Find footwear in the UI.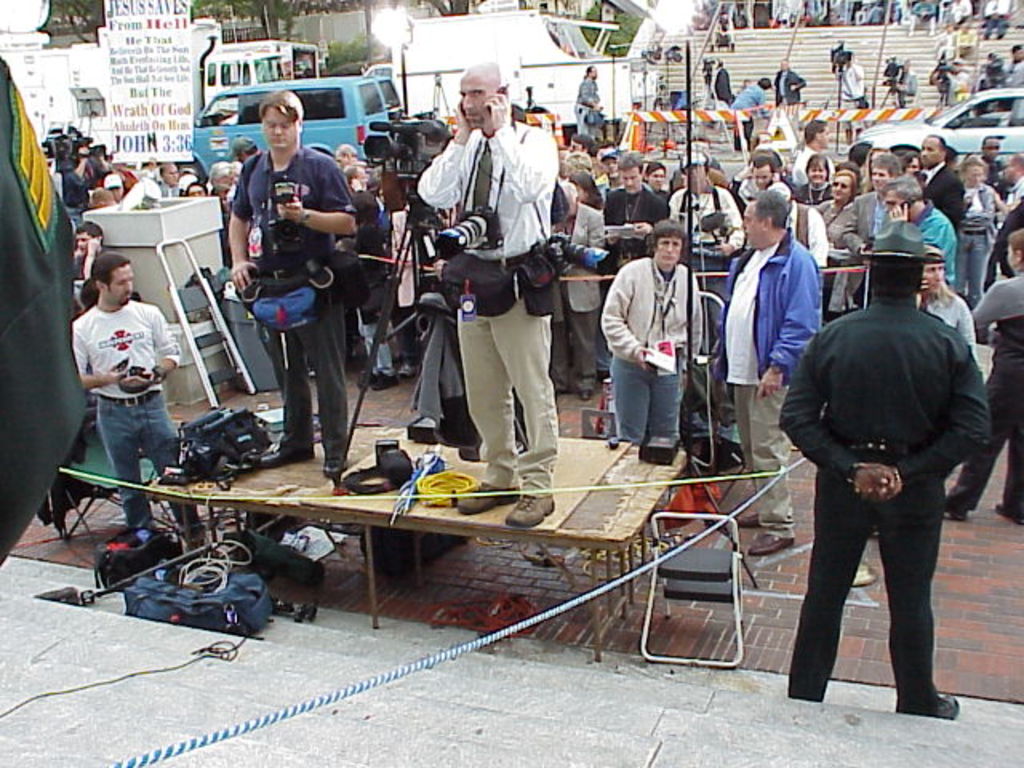
UI element at 579,387,590,397.
